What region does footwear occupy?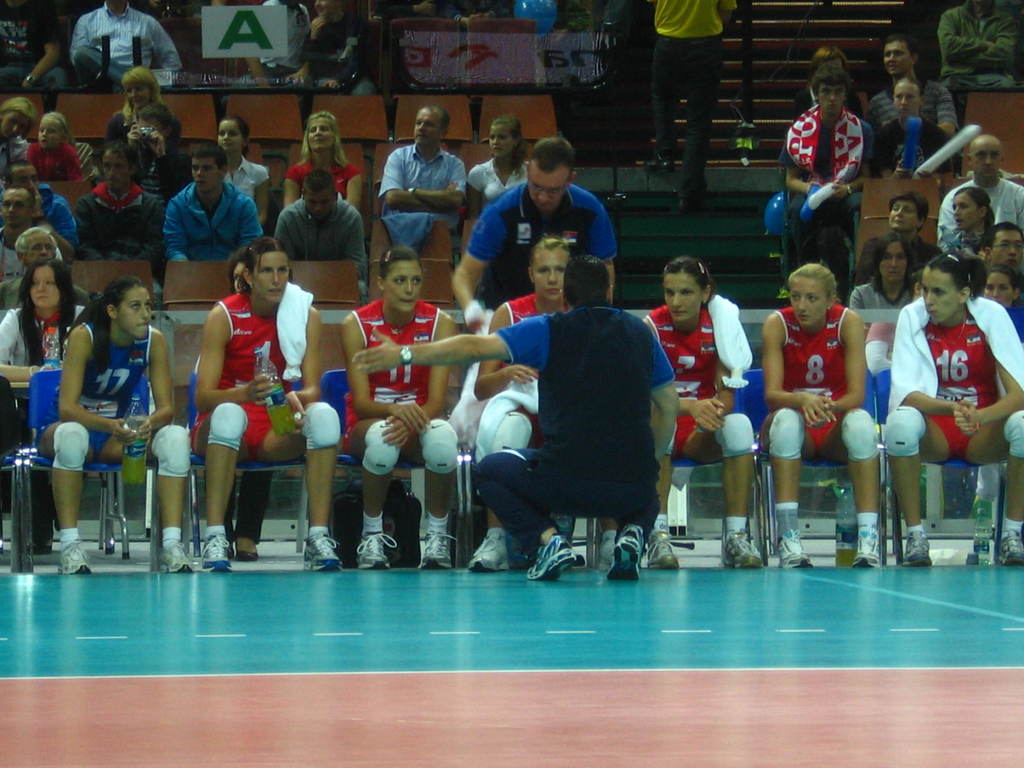
x1=468 y1=531 x2=510 y2=577.
